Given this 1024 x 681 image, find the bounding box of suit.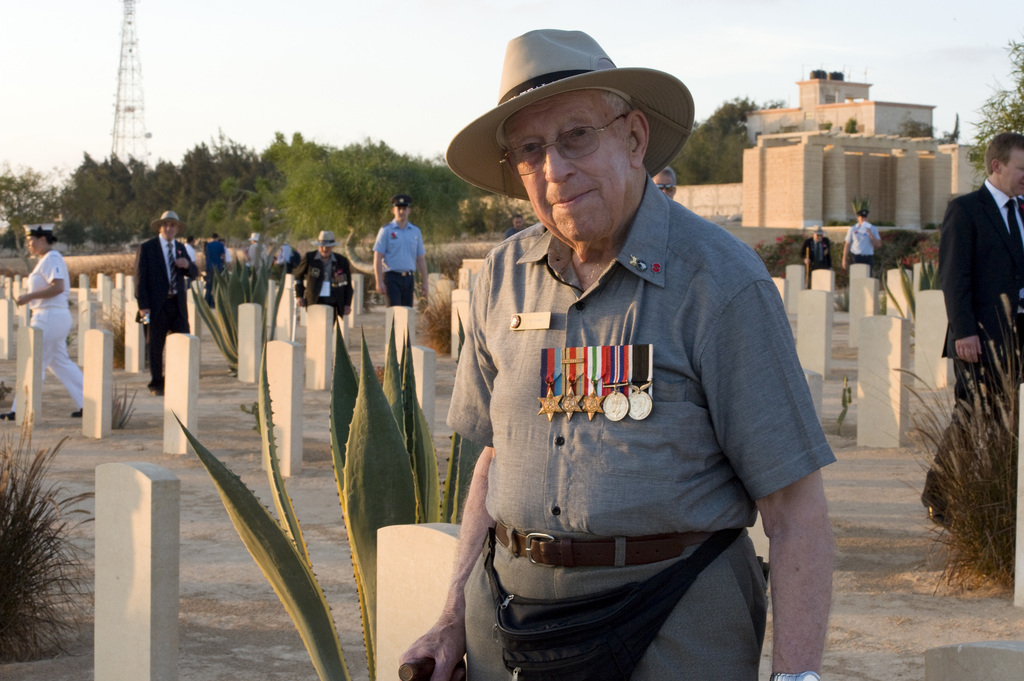
bbox=(133, 236, 198, 390).
